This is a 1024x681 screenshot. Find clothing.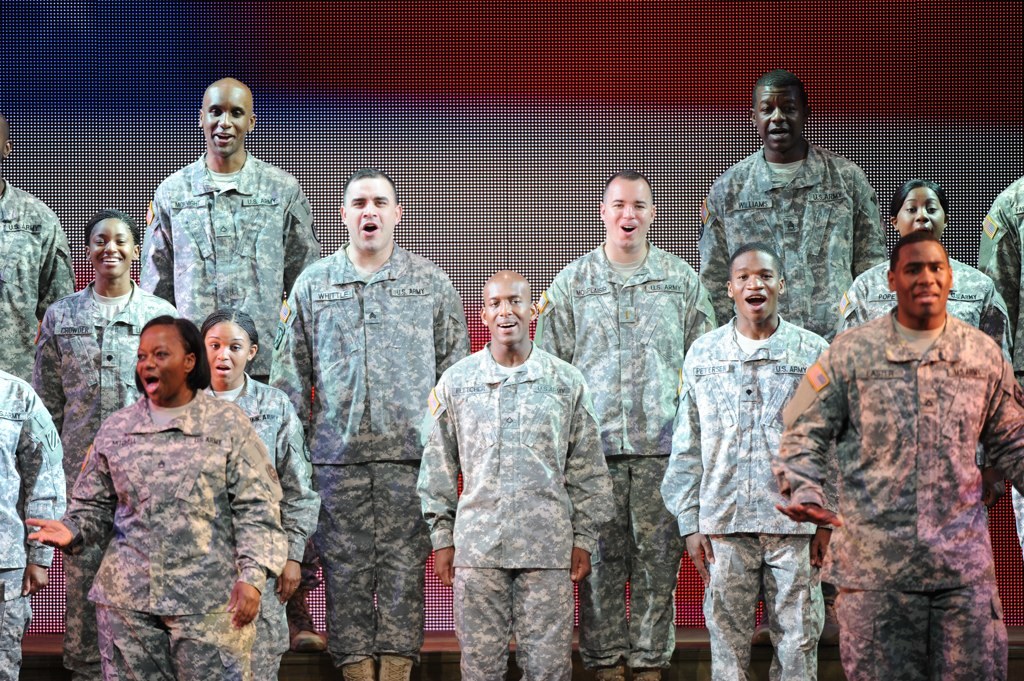
Bounding box: 528 237 718 665.
